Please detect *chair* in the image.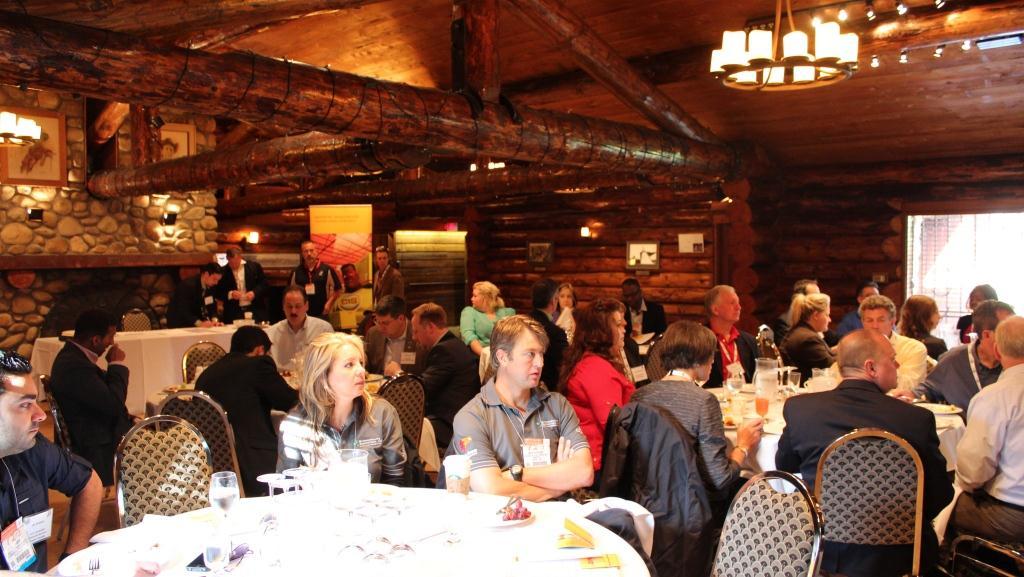
pyautogui.locateOnScreen(756, 339, 784, 378).
